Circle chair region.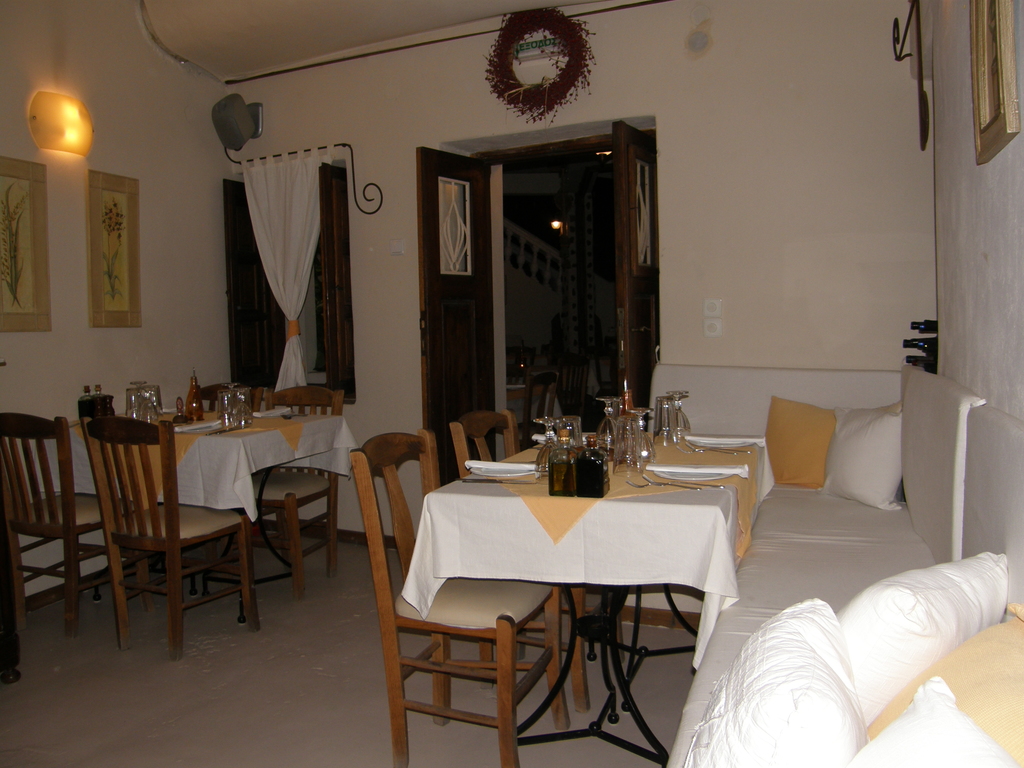
Region: [250,380,349,597].
